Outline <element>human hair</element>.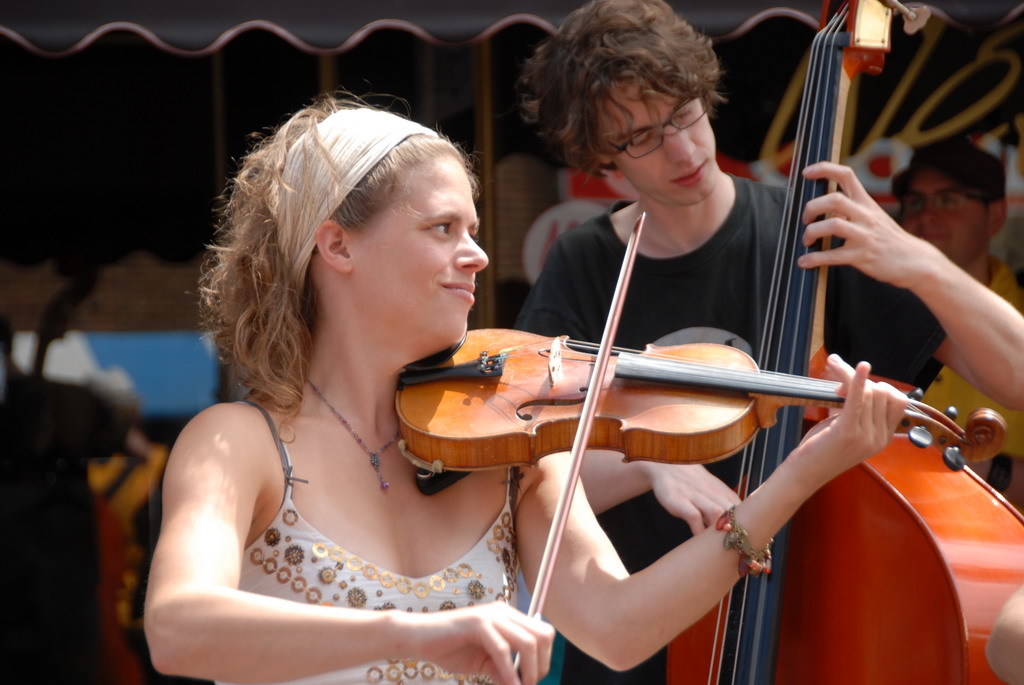
Outline: <box>514,0,723,177</box>.
